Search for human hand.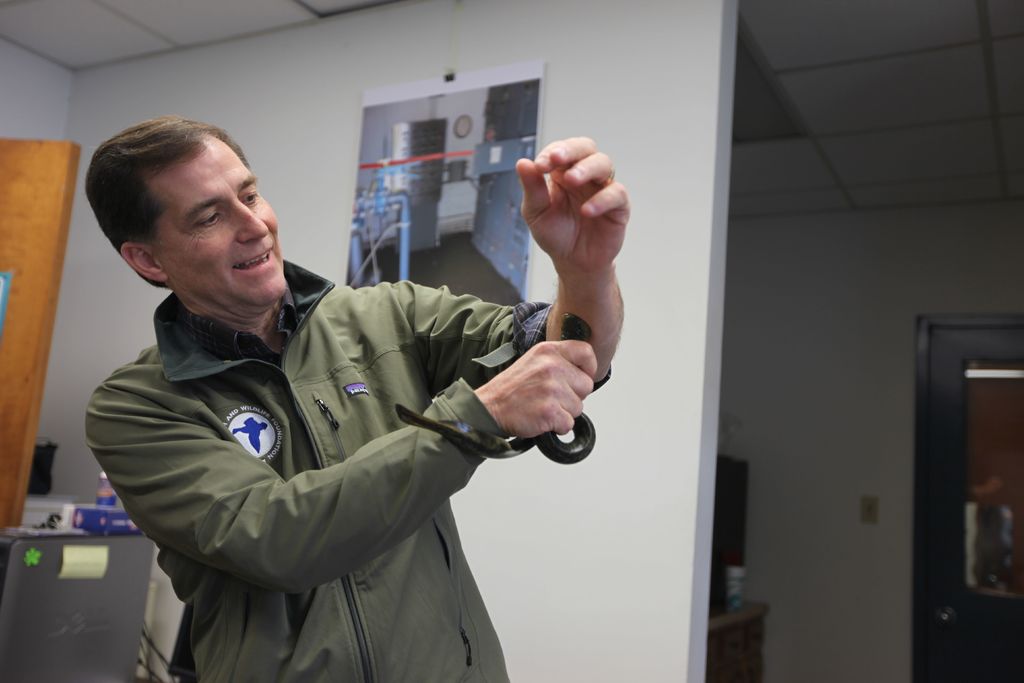
Found at region(520, 131, 640, 307).
